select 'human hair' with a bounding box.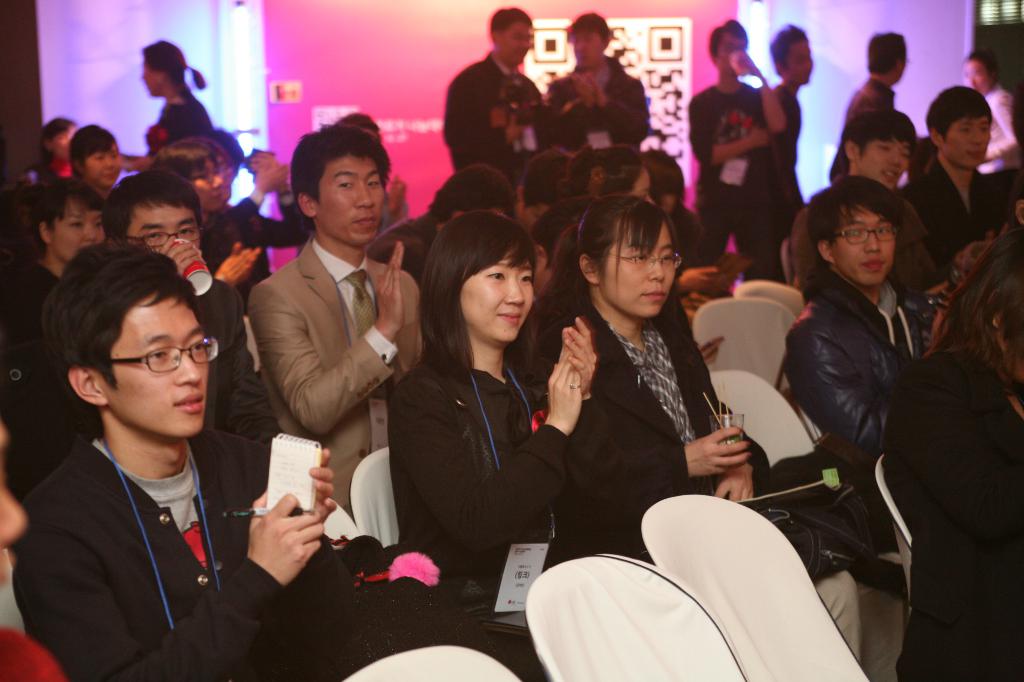
Rect(929, 214, 1023, 424).
